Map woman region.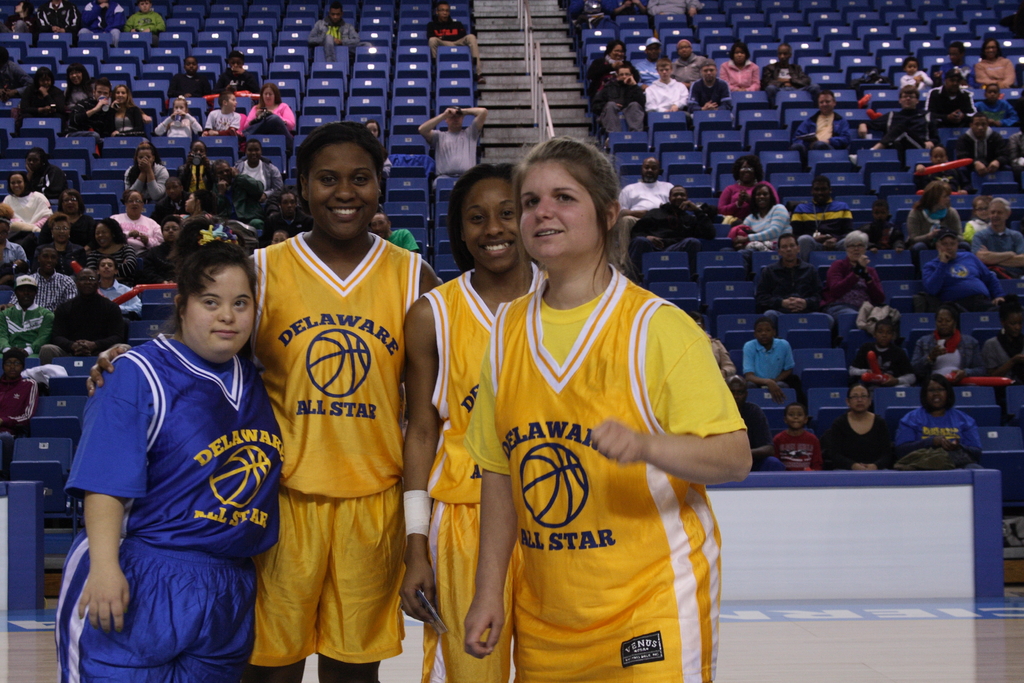
Mapped to 721,42,769,91.
